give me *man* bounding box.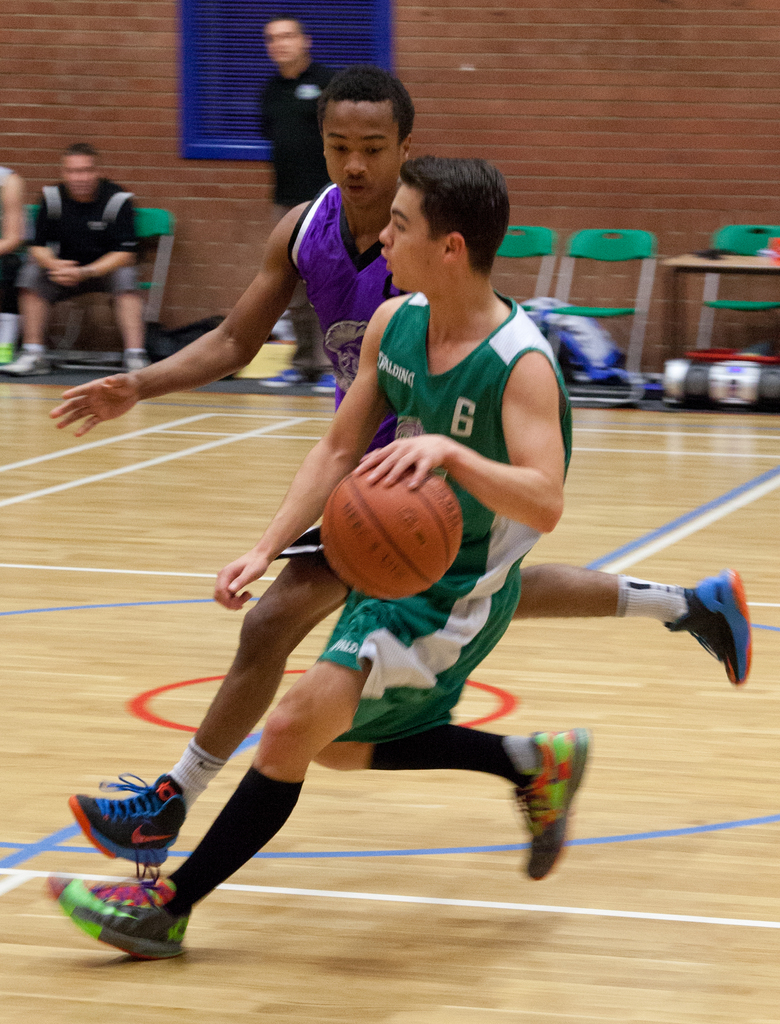
{"x1": 264, "y1": 15, "x2": 338, "y2": 386}.
